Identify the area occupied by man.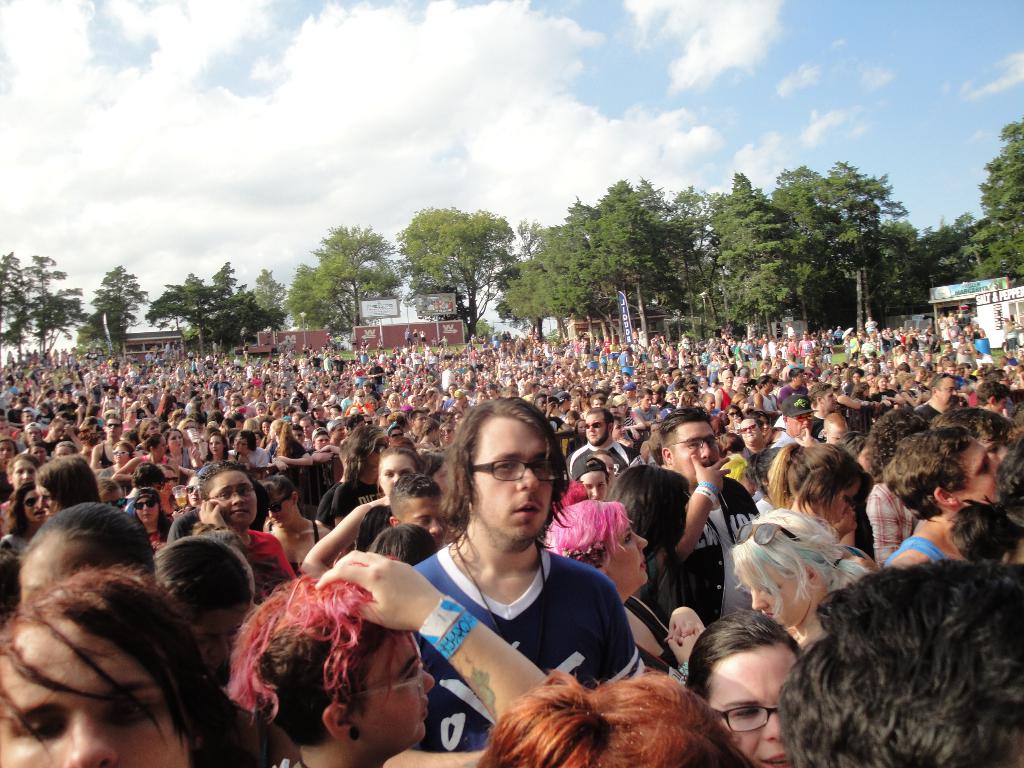
Area: locate(774, 368, 806, 410).
